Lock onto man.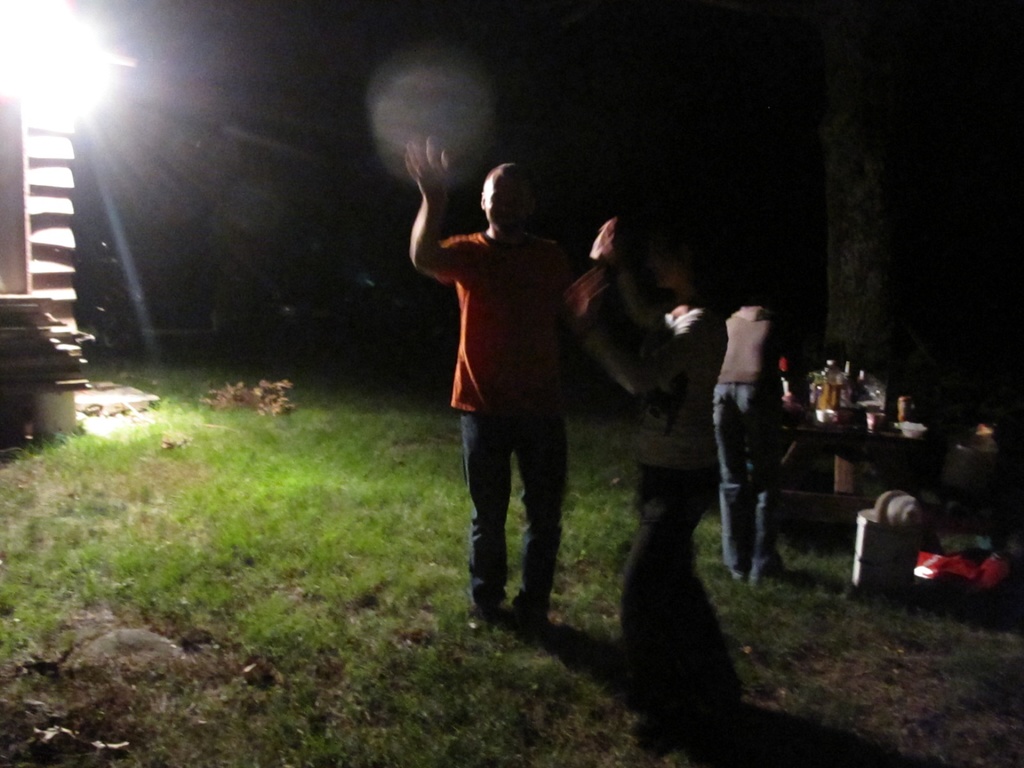
Locked: crop(403, 139, 589, 640).
